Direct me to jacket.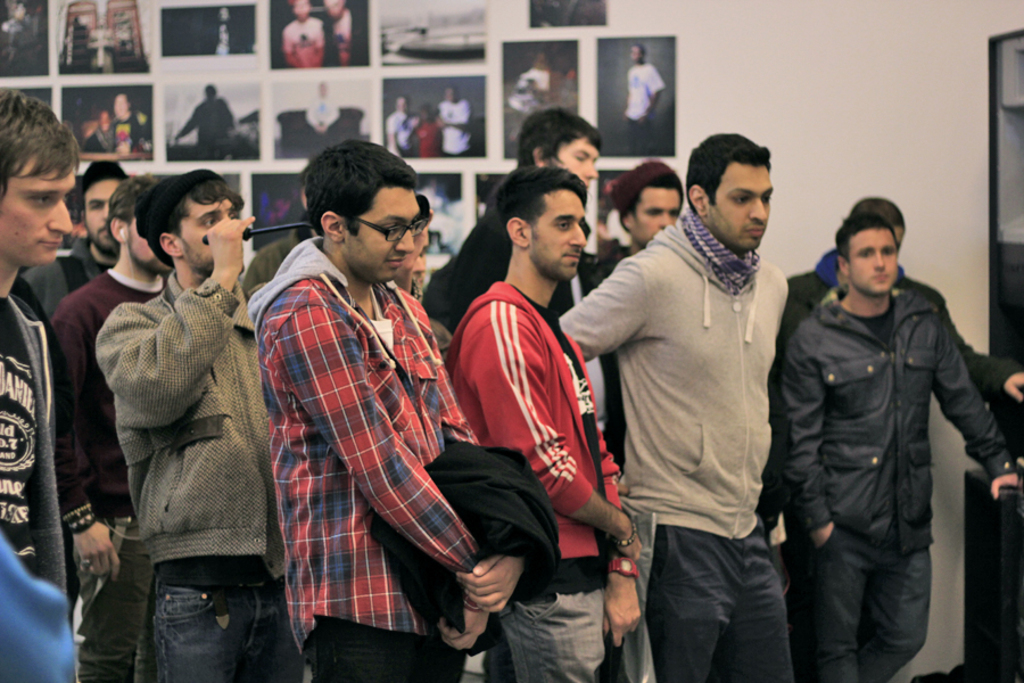
Direction: pyautogui.locateOnScreen(94, 270, 283, 576).
